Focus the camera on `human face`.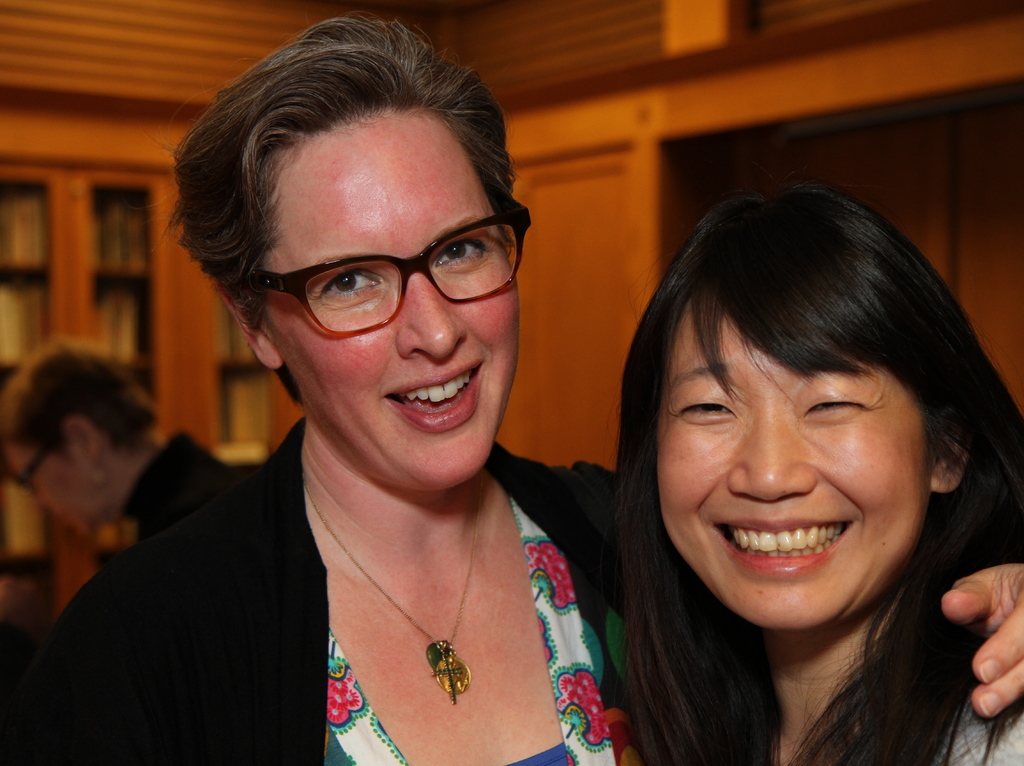
Focus region: 6, 446, 96, 545.
